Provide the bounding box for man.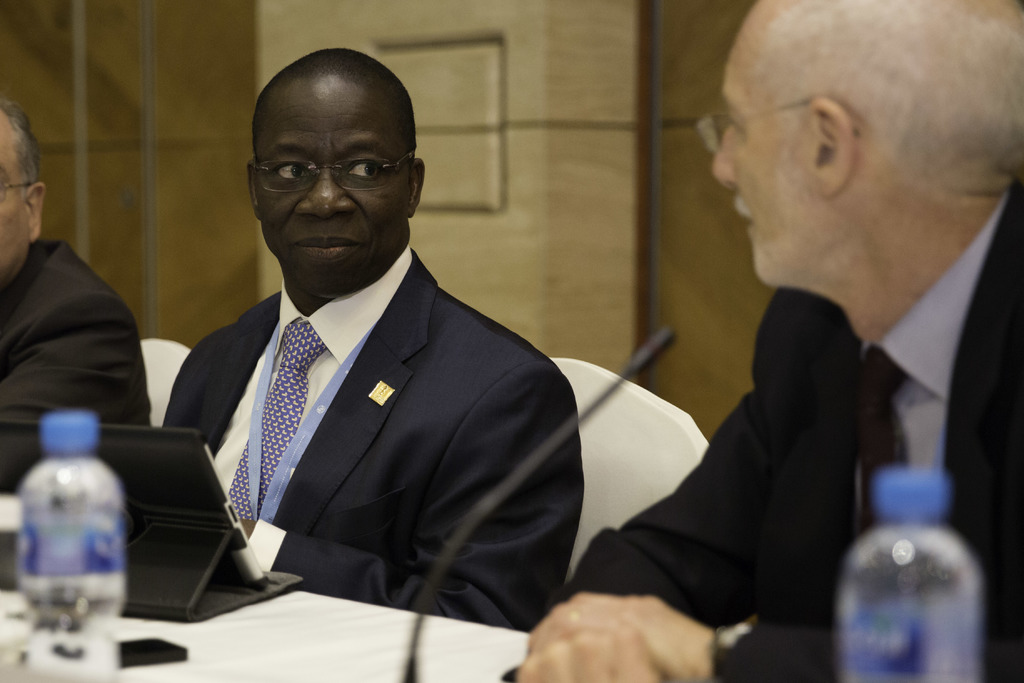
<bbox>0, 103, 148, 497</bbox>.
